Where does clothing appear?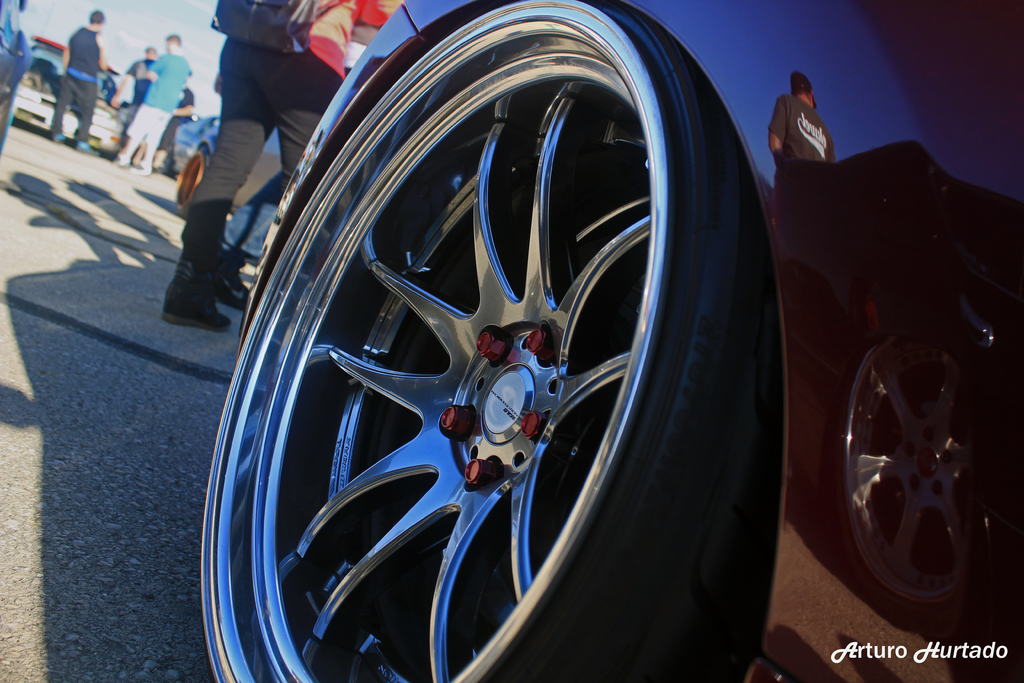
Appears at left=156, top=90, right=193, bottom=151.
